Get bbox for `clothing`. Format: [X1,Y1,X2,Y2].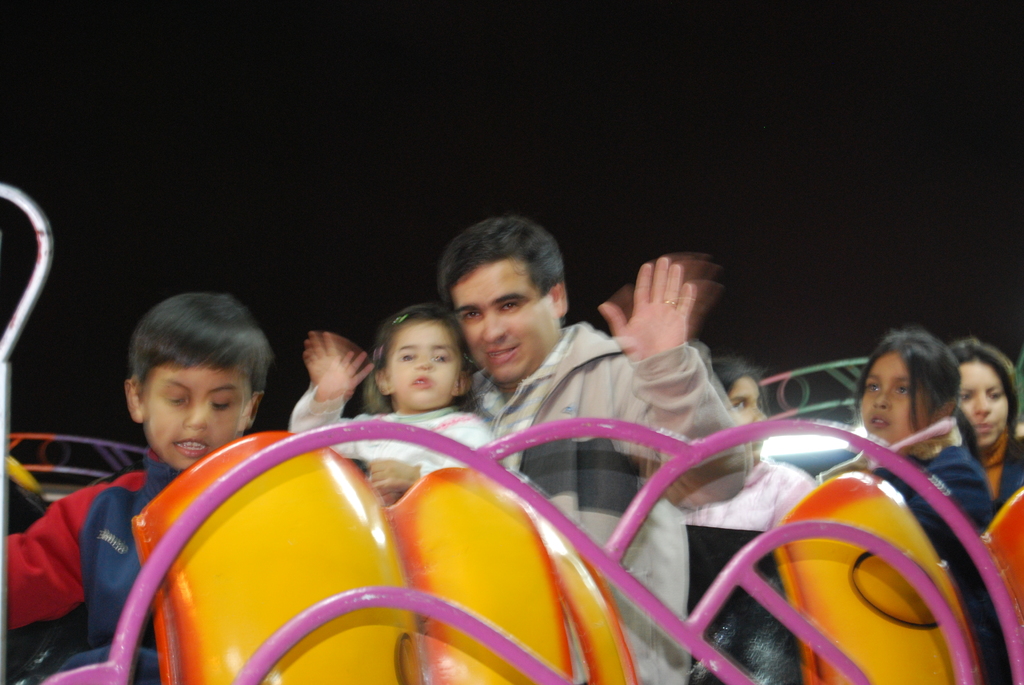
[3,441,182,656].
